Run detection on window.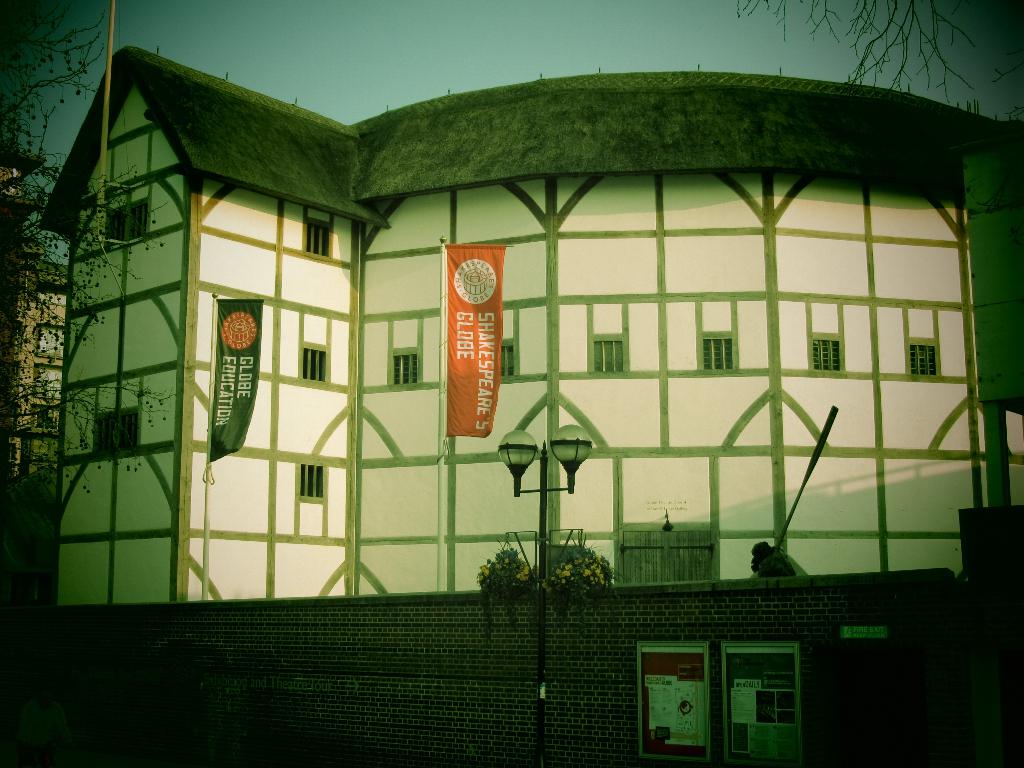
Result: (307, 213, 329, 259).
